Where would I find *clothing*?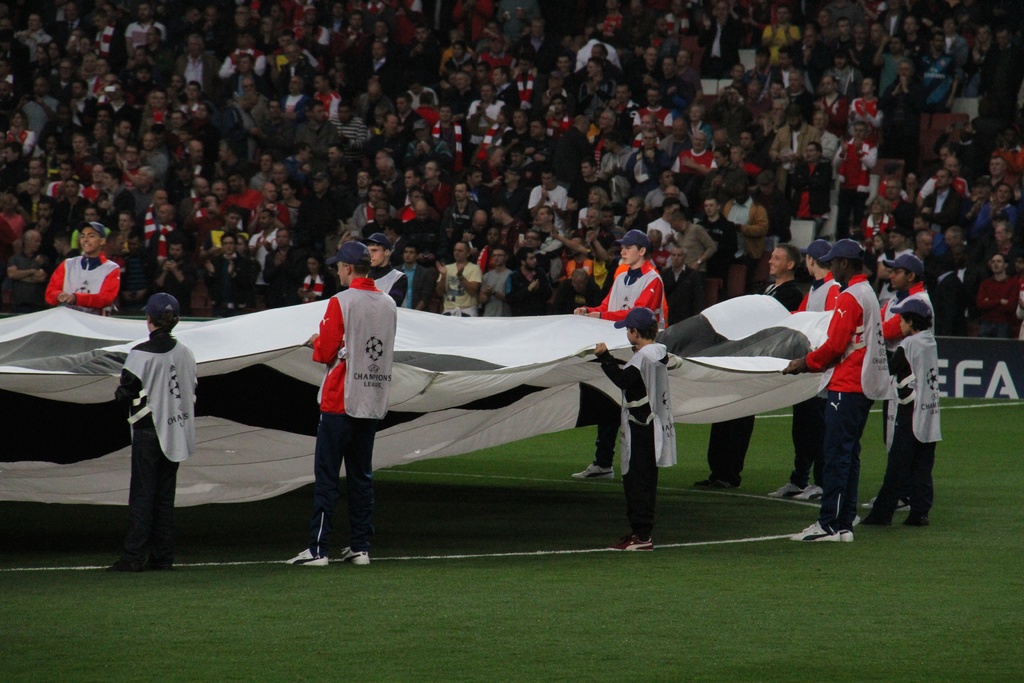
At bbox(144, 260, 185, 313).
